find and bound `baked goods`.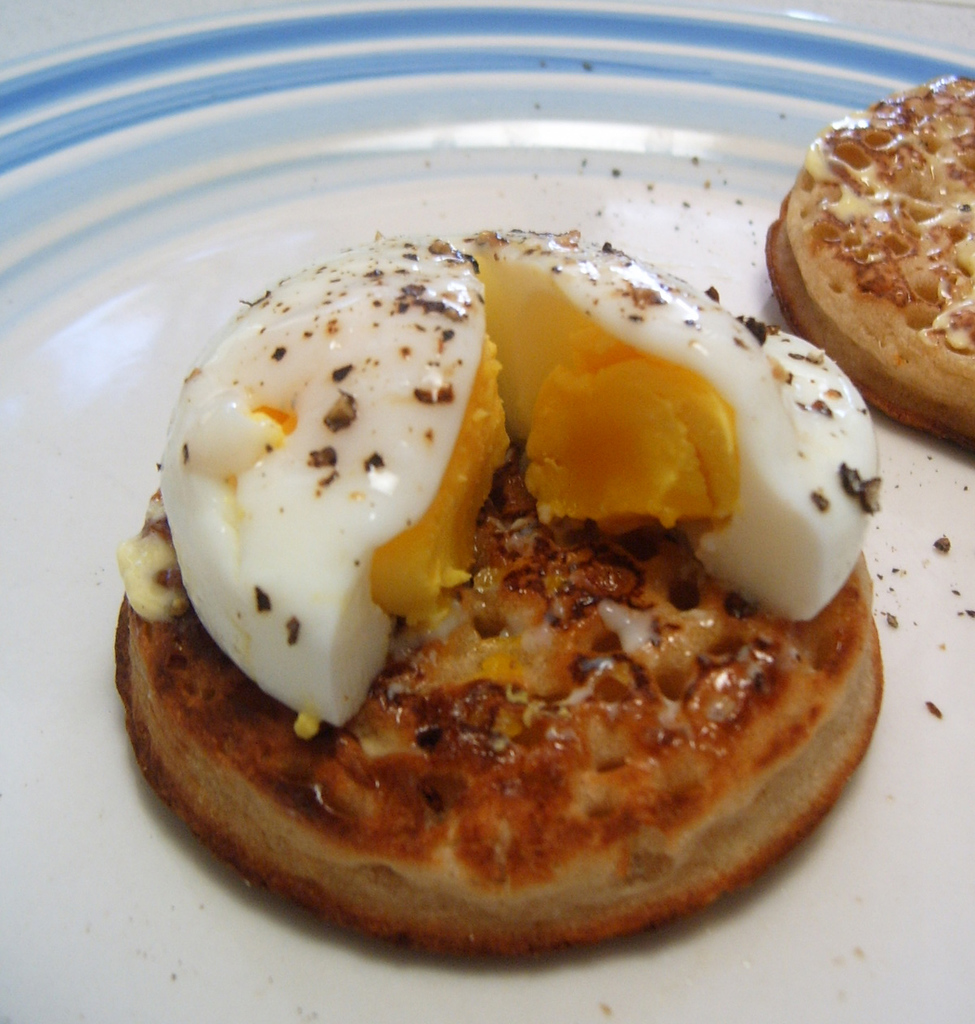
Bound: bbox=(760, 67, 974, 456).
